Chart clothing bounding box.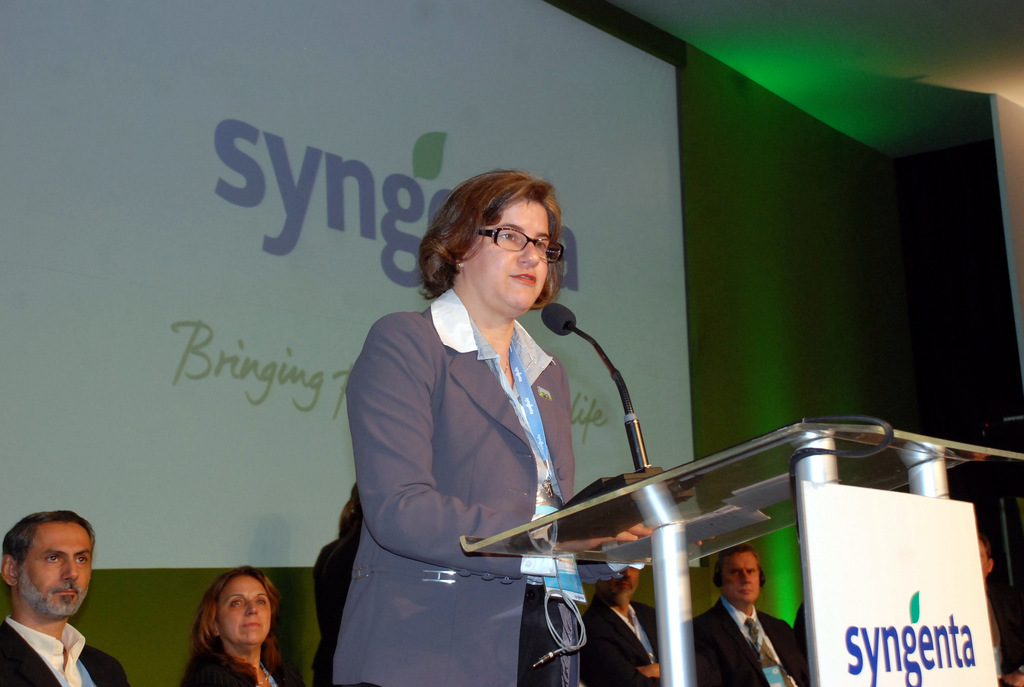
Charted: x1=331 y1=285 x2=578 y2=686.
